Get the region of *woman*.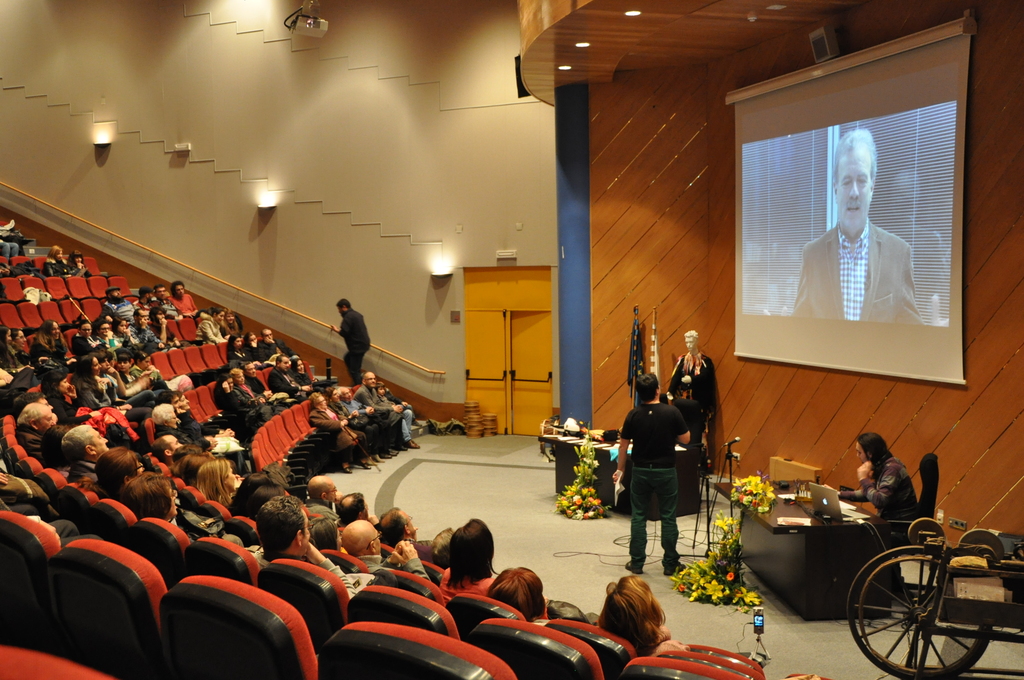
173/452/218/489.
